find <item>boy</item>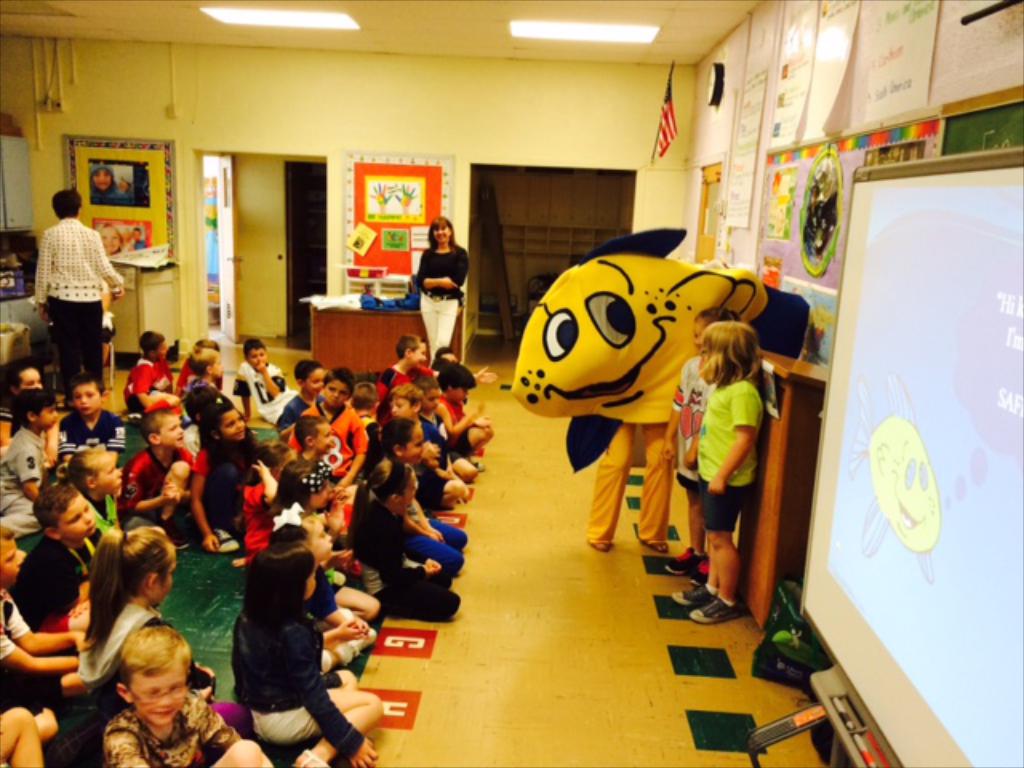
<bbox>120, 410, 205, 546</bbox>
